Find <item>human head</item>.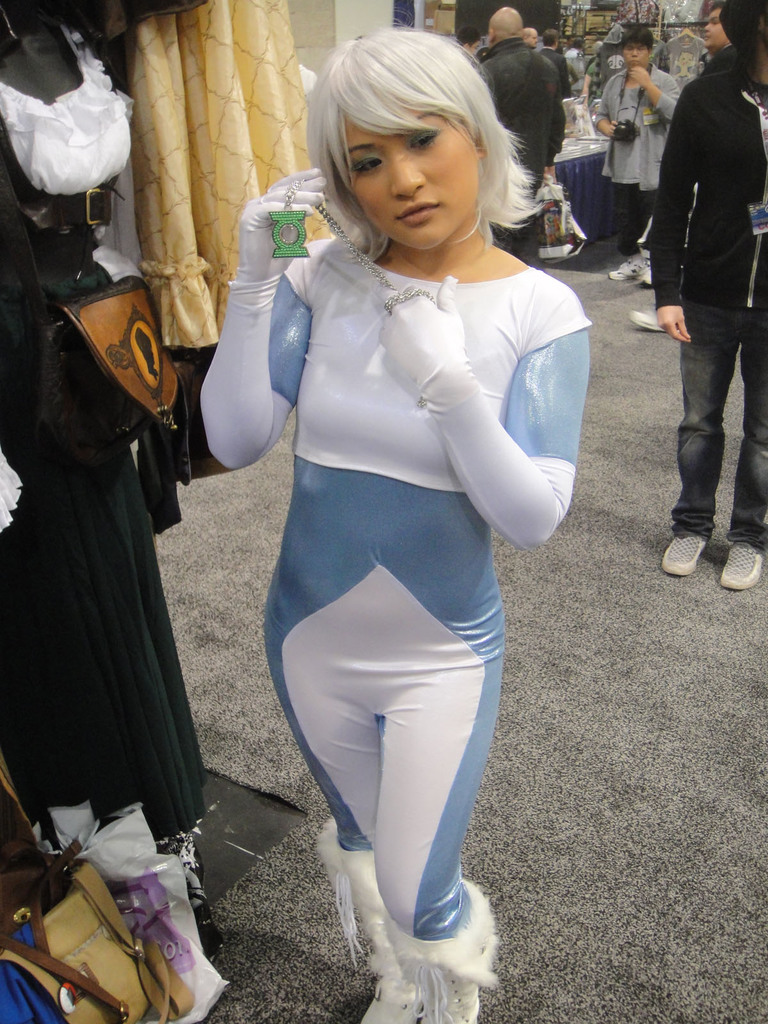
621/26/654/69.
